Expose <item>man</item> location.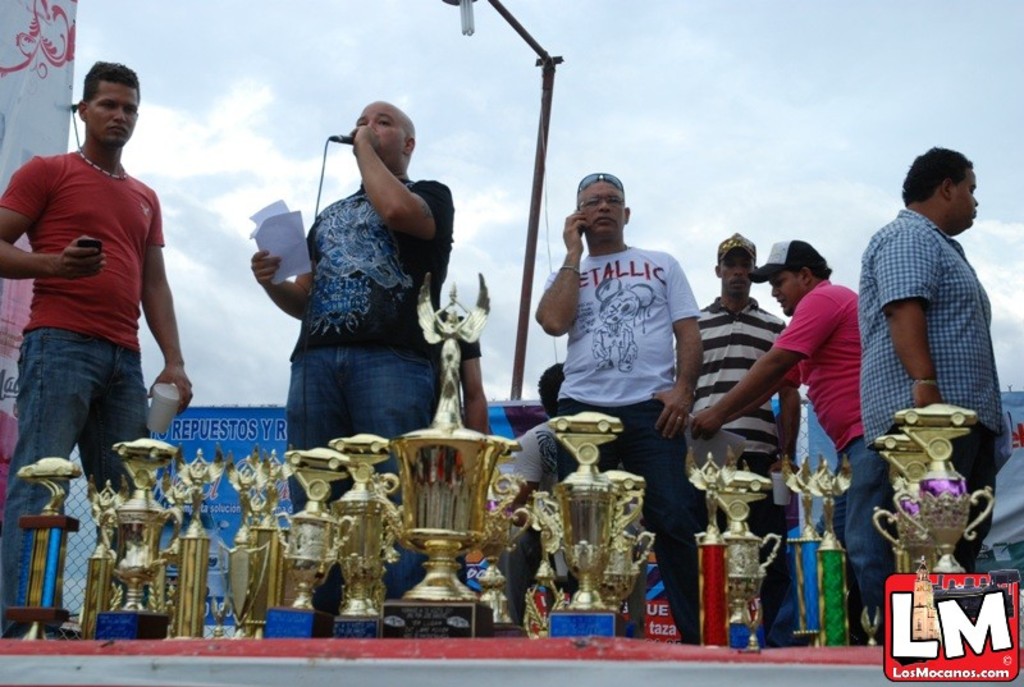
Exposed at 532 162 716 655.
